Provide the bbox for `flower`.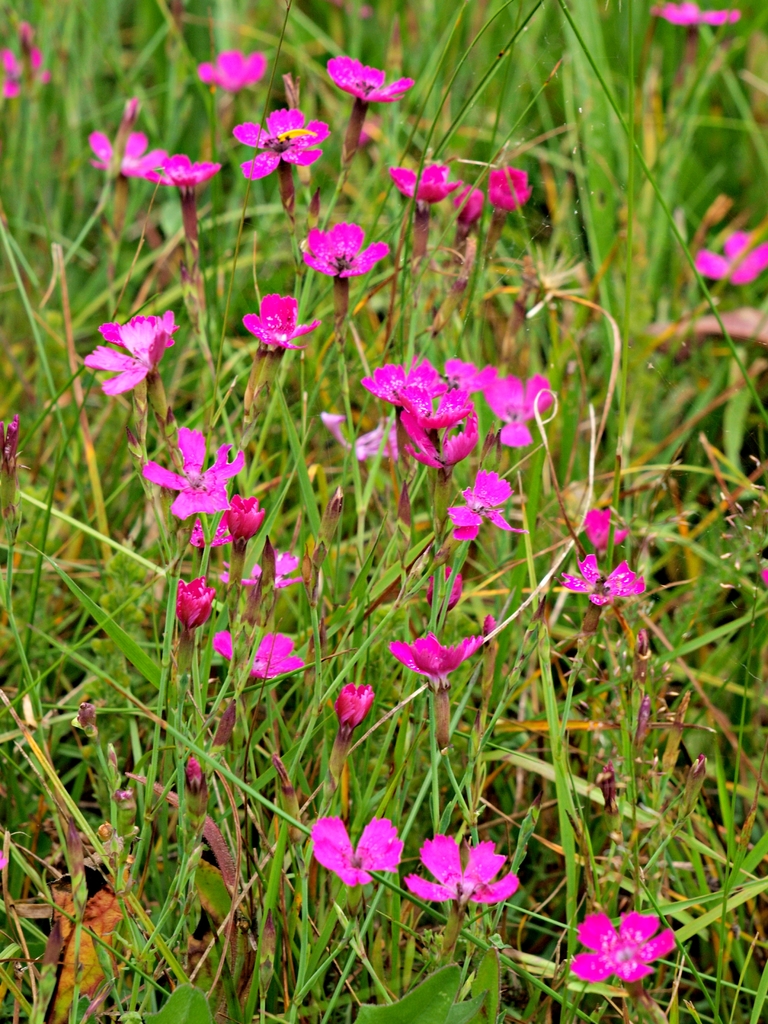
(388, 632, 486, 678).
